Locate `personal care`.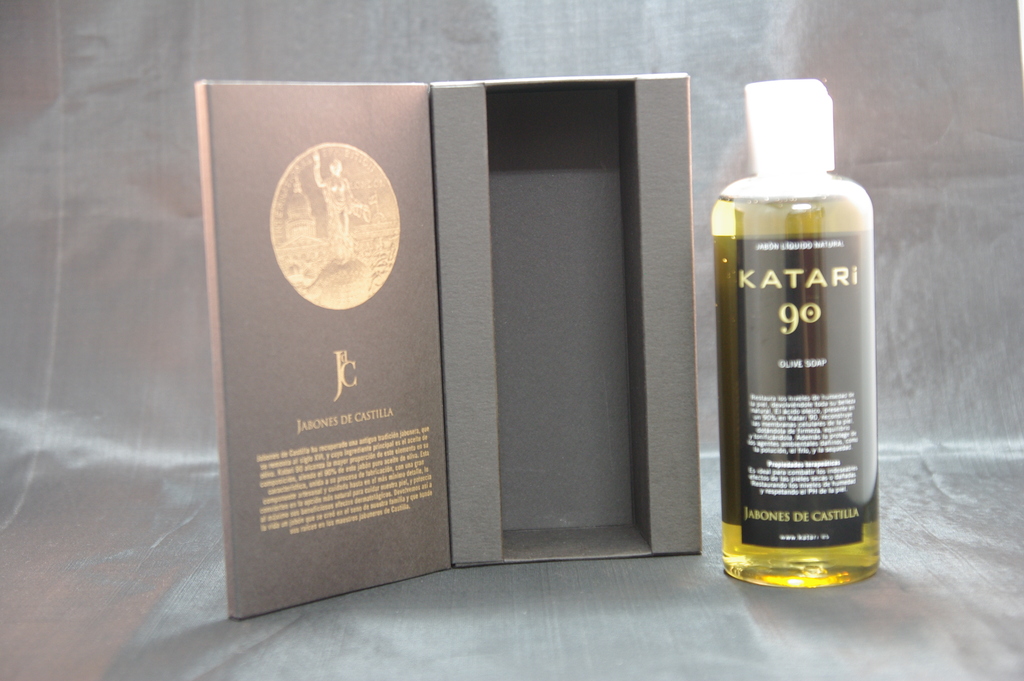
Bounding box: <box>700,78,890,596</box>.
